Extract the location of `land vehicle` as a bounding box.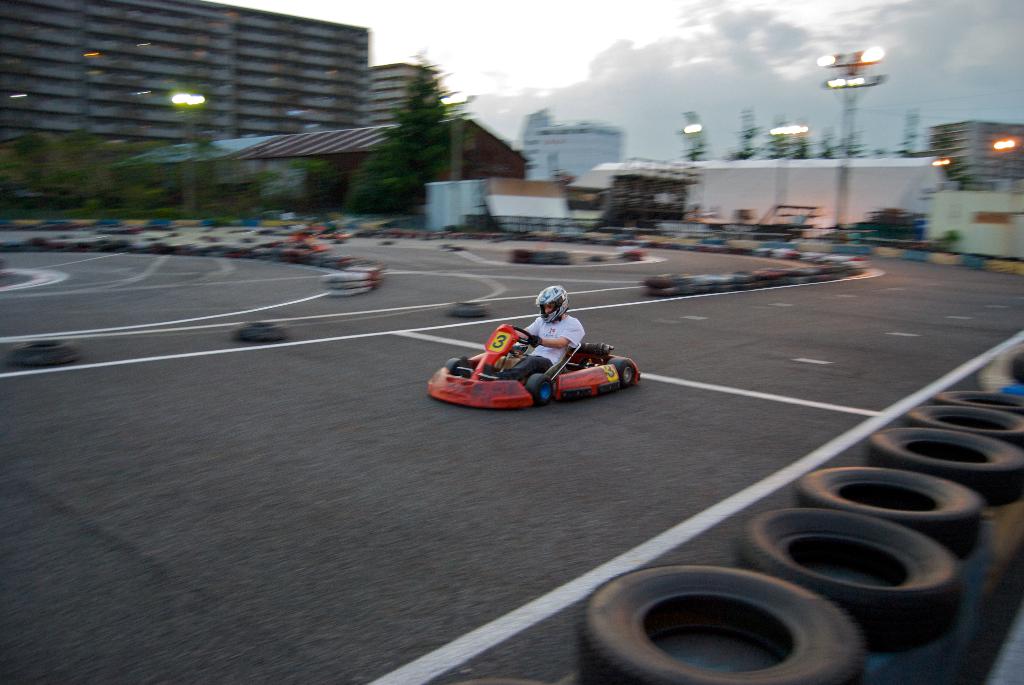
rect(446, 296, 496, 321).
